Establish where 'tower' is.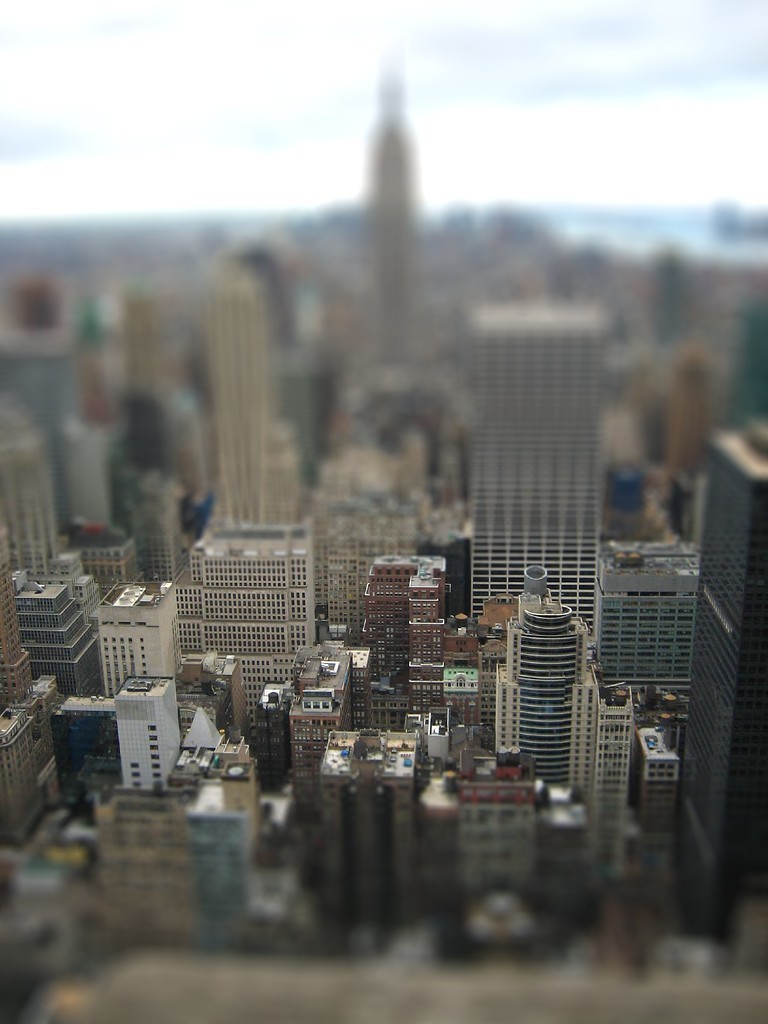
Established at detection(658, 420, 767, 943).
